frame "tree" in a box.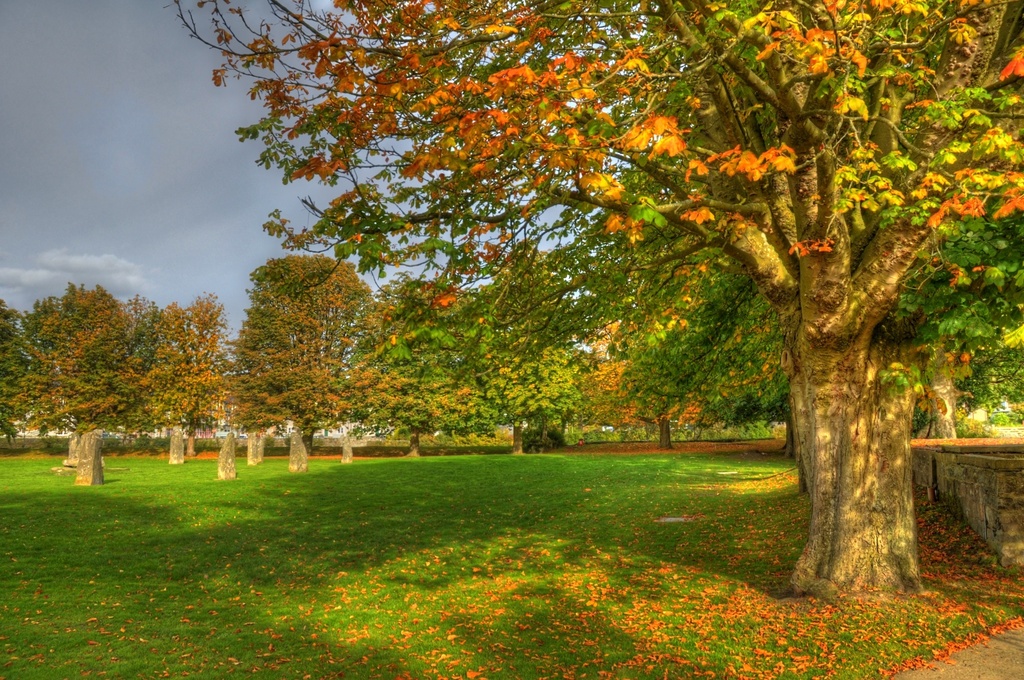
180/298/230/455.
